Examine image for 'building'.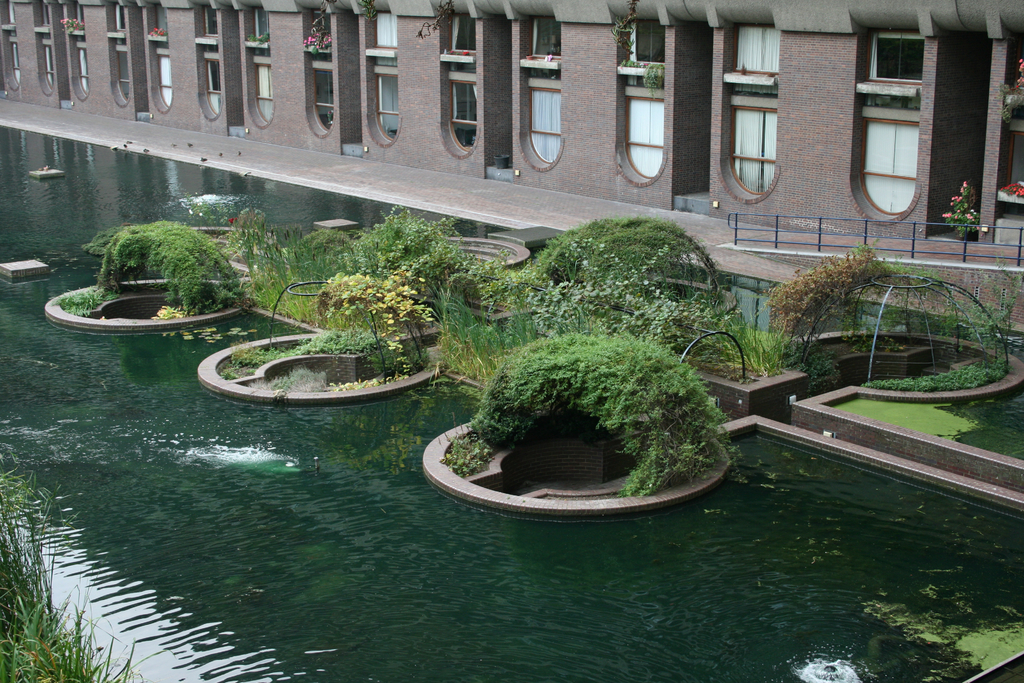
Examination result: box(0, 0, 1023, 283).
